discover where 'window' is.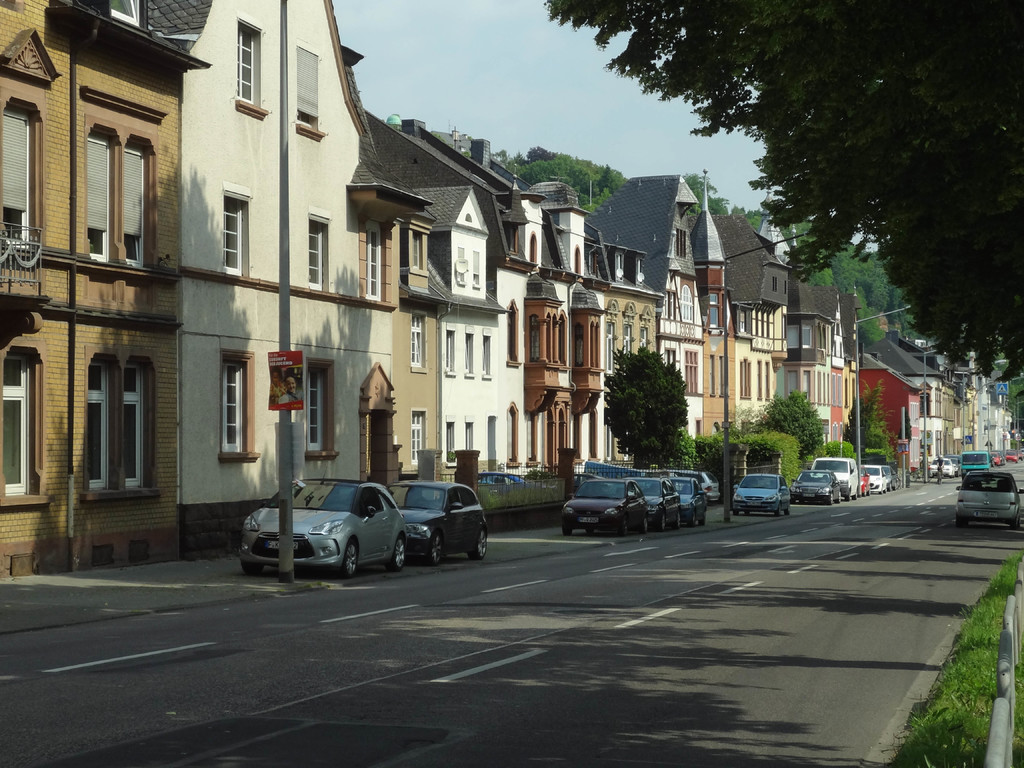
Discovered at <region>739, 357, 754, 399</region>.
